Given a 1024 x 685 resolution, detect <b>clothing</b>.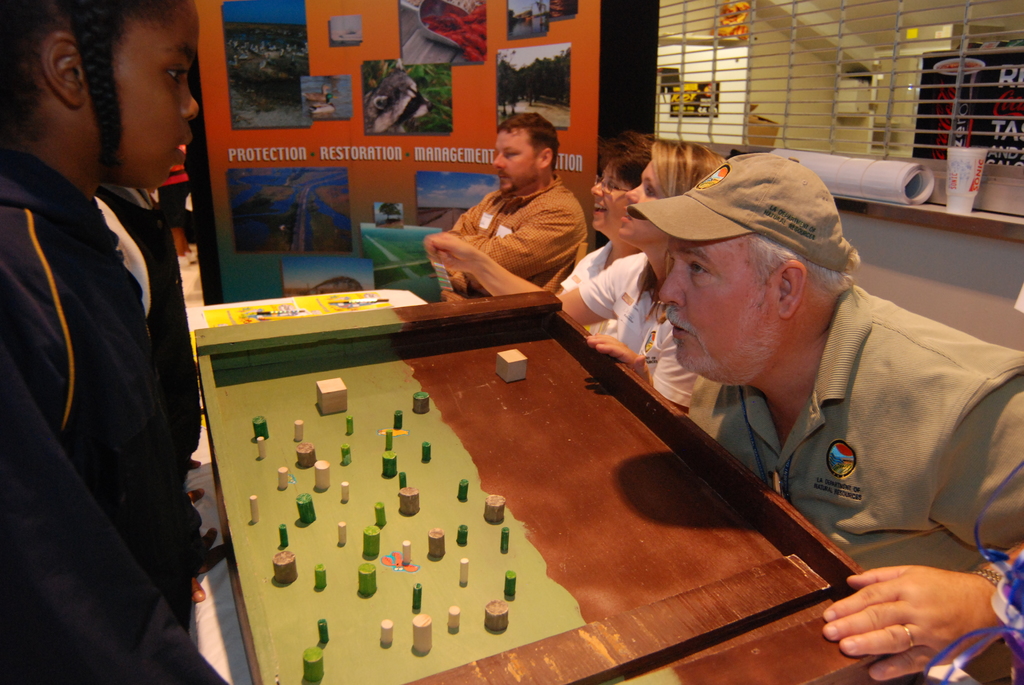
x1=641 y1=265 x2=1016 y2=604.
